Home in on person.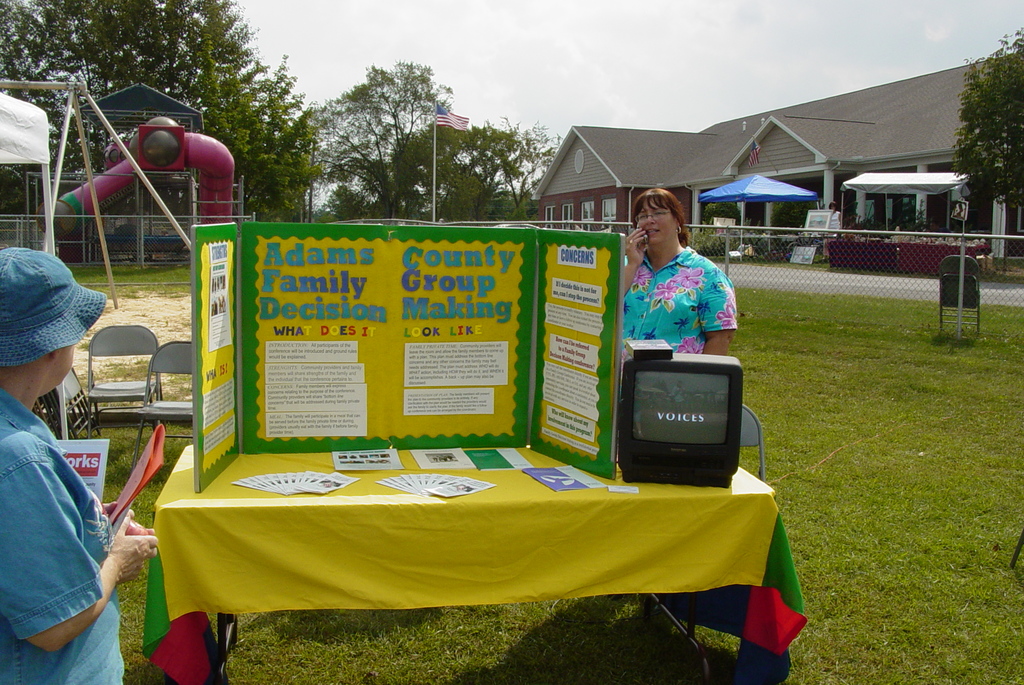
Homed in at <region>620, 189, 739, 354</region>.
